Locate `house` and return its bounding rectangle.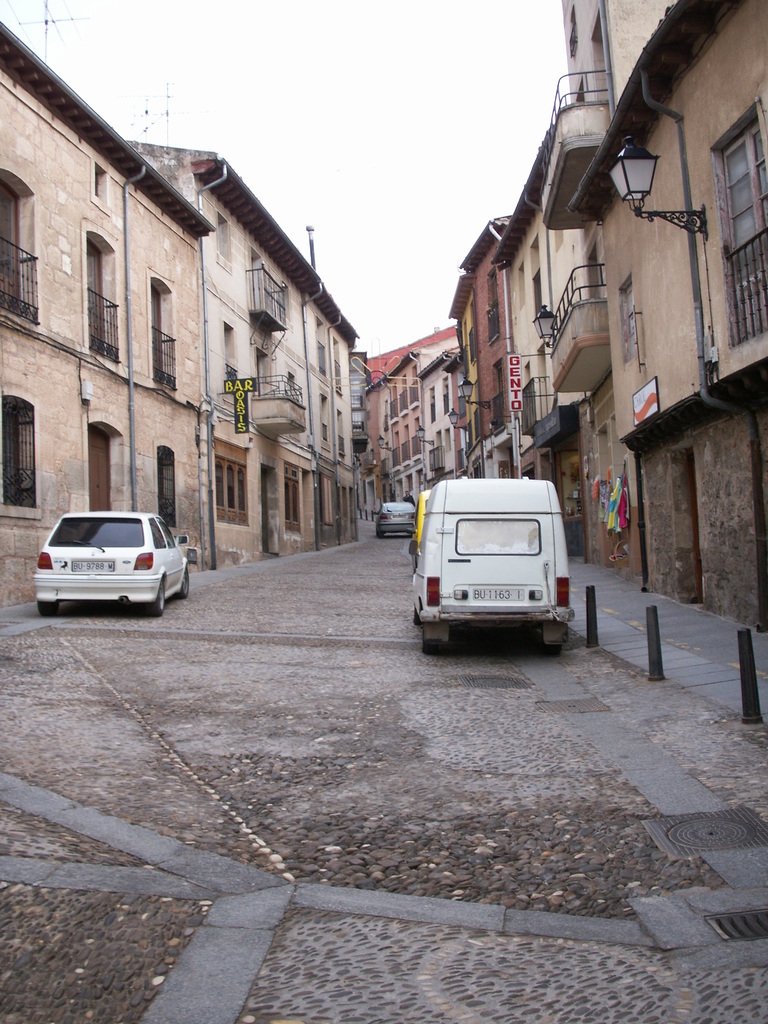
[467, 237, 516, 476].
